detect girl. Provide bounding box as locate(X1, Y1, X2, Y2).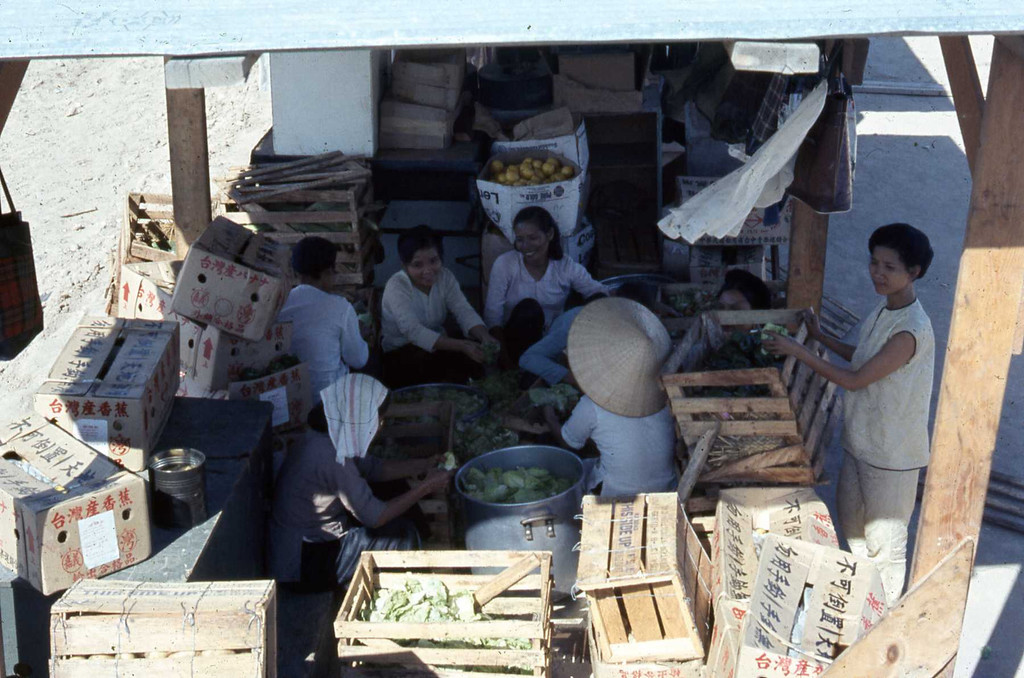
locate(762, 226, 931, 607).
